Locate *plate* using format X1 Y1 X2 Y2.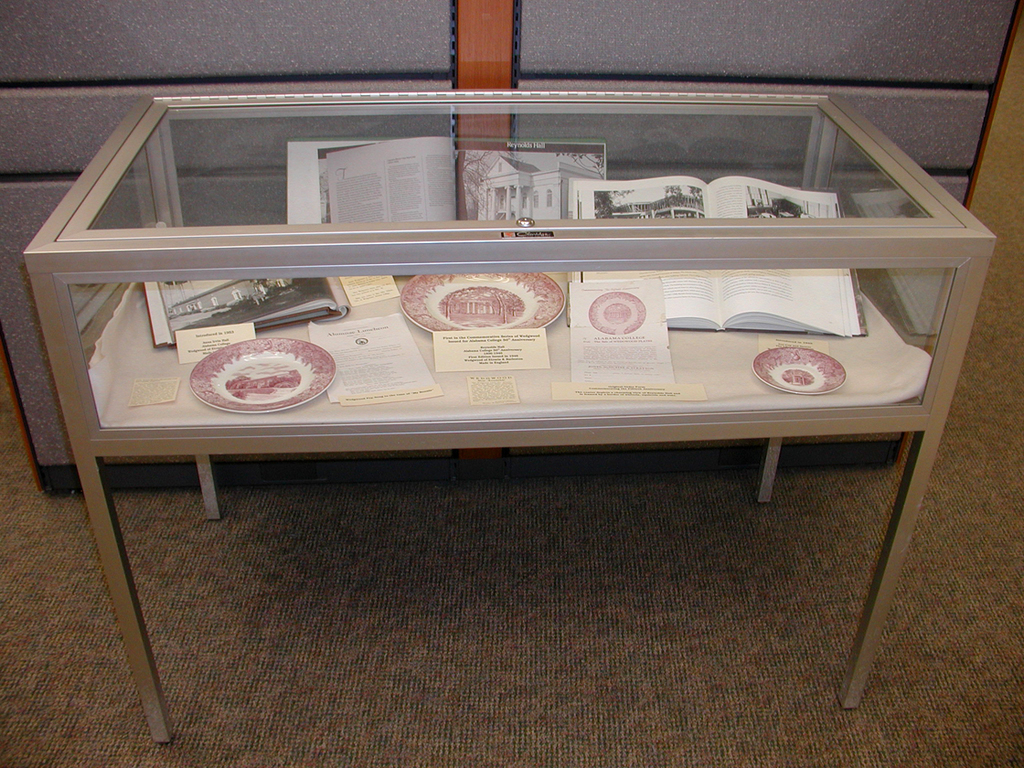
750 345 850 392.
